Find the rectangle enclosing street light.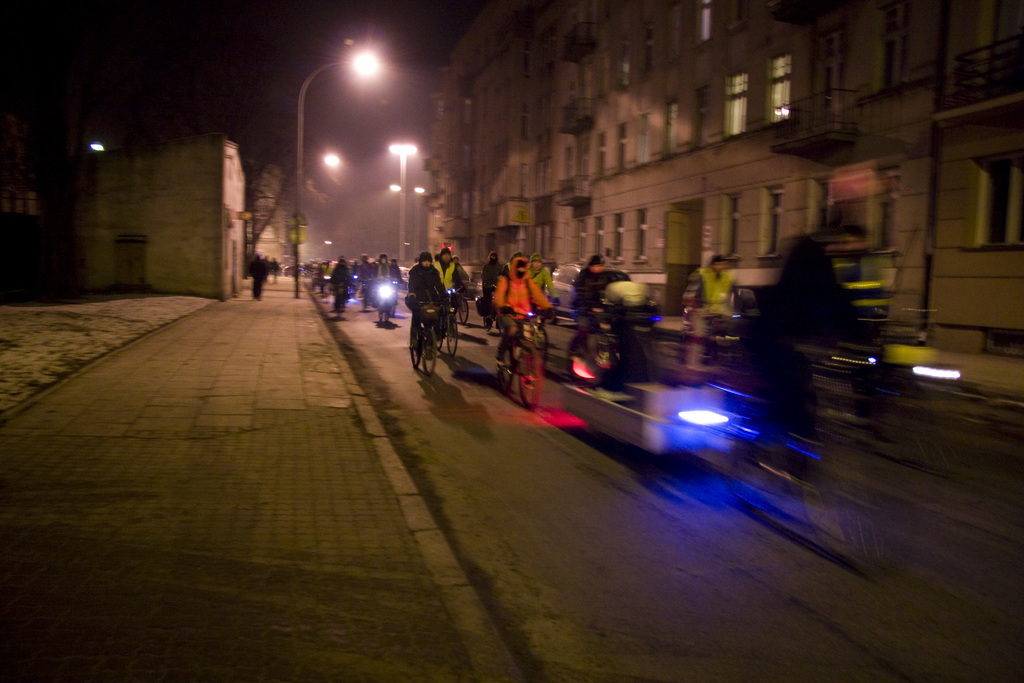
select_region(410, 184, 424, 204).
